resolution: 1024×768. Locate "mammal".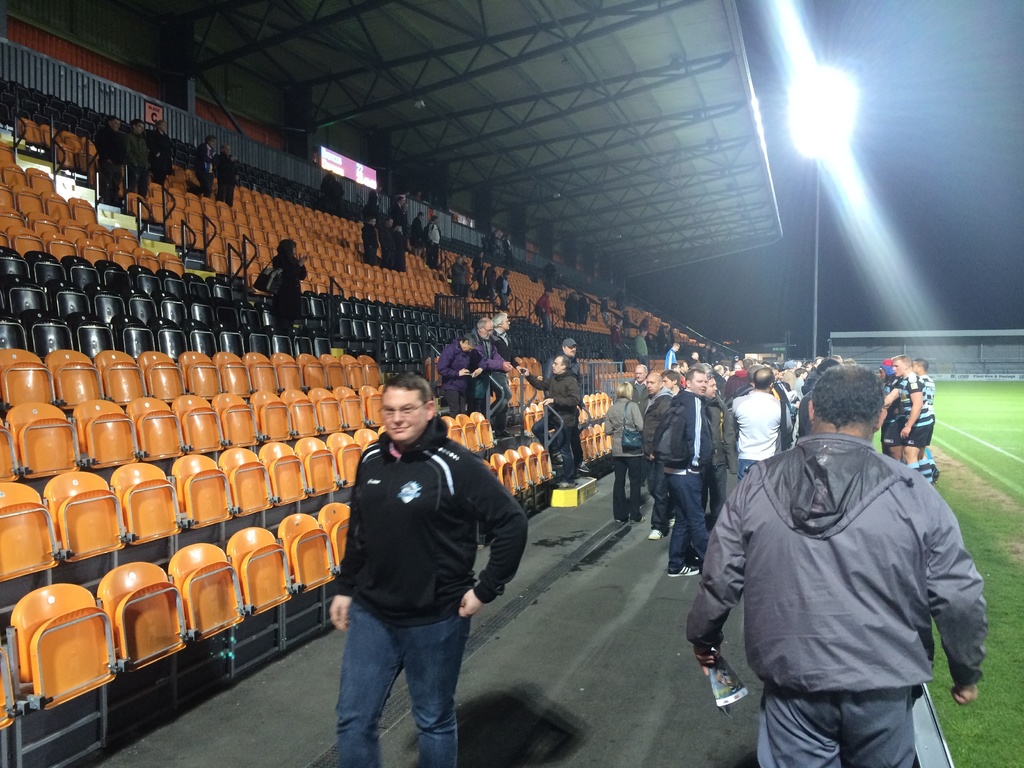
[x1=193, y1=132, x2=218, y2=198].
